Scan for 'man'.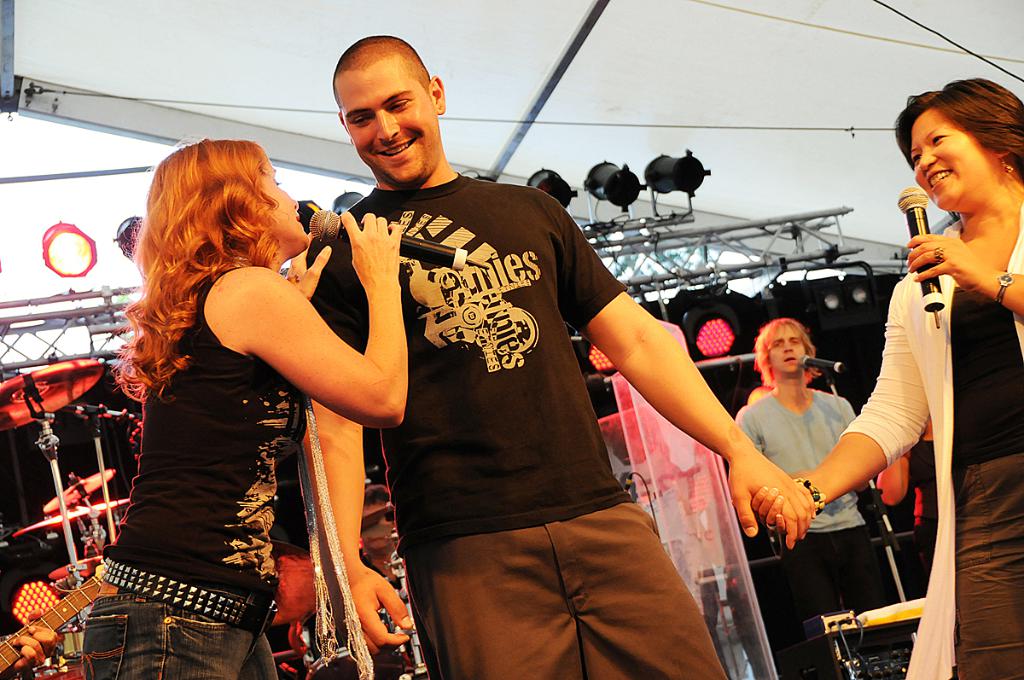
Scan result: detection(300, 88, 784, 679).
